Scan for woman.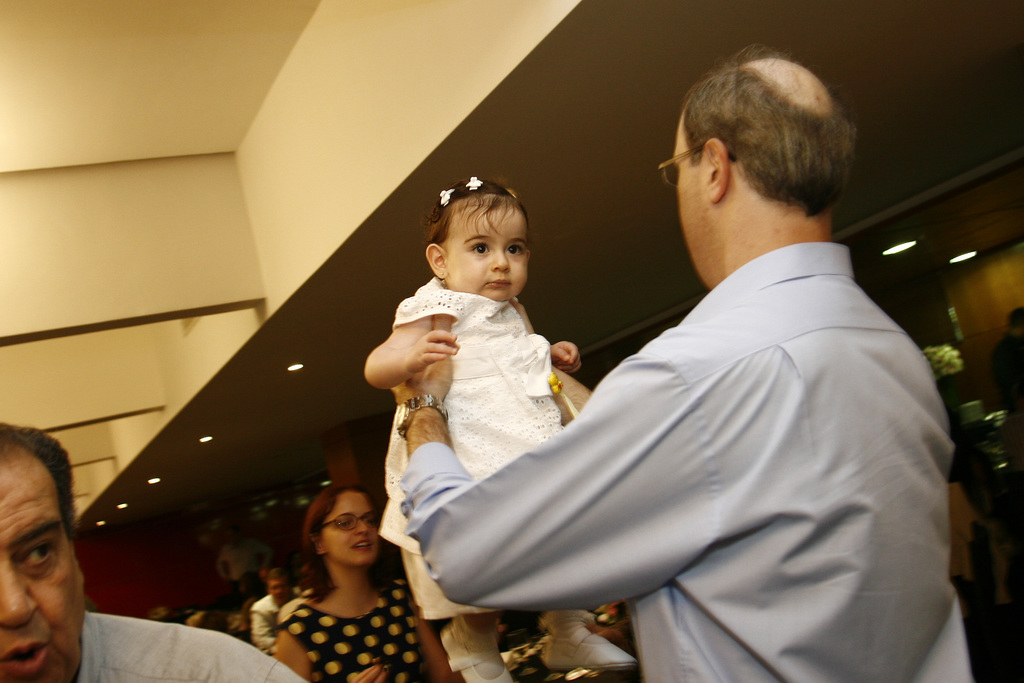
Scan result: l=268, t=485, r=455, b=682.
